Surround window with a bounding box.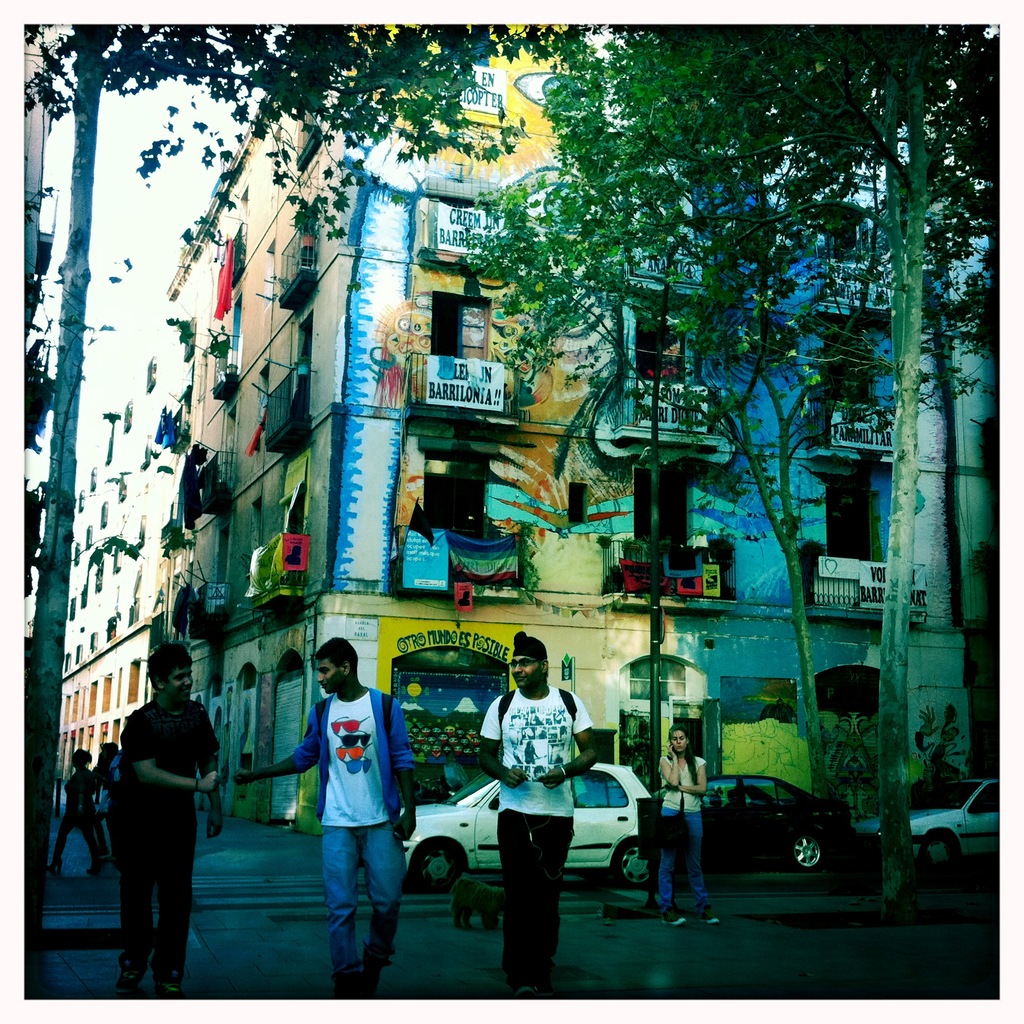
select_region(76, 650, 85, 664).
